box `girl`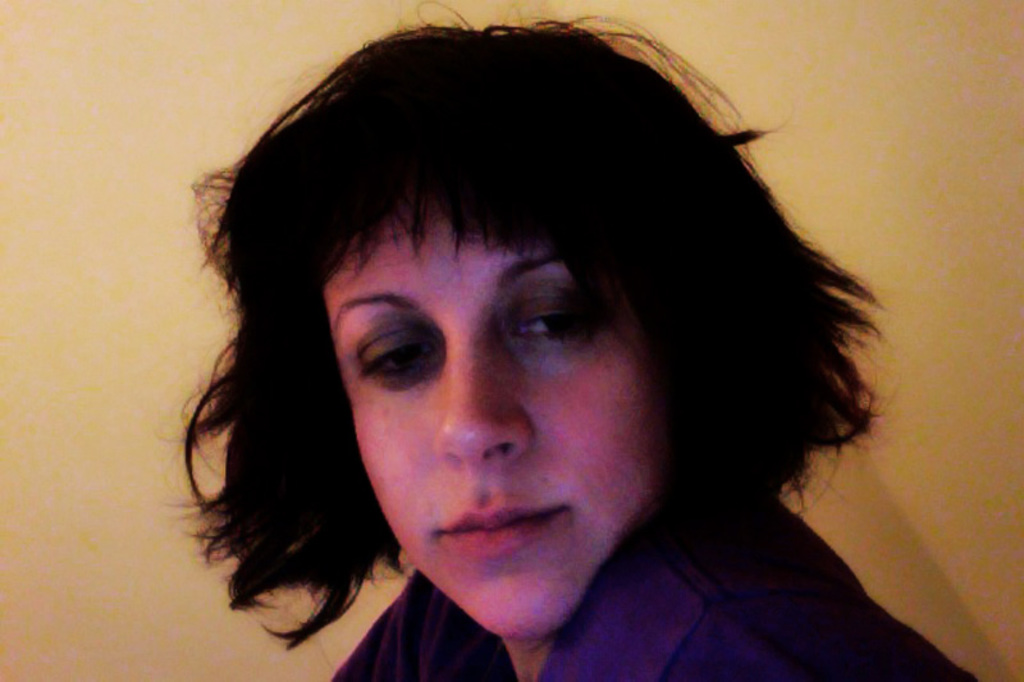
218:36:865:676
